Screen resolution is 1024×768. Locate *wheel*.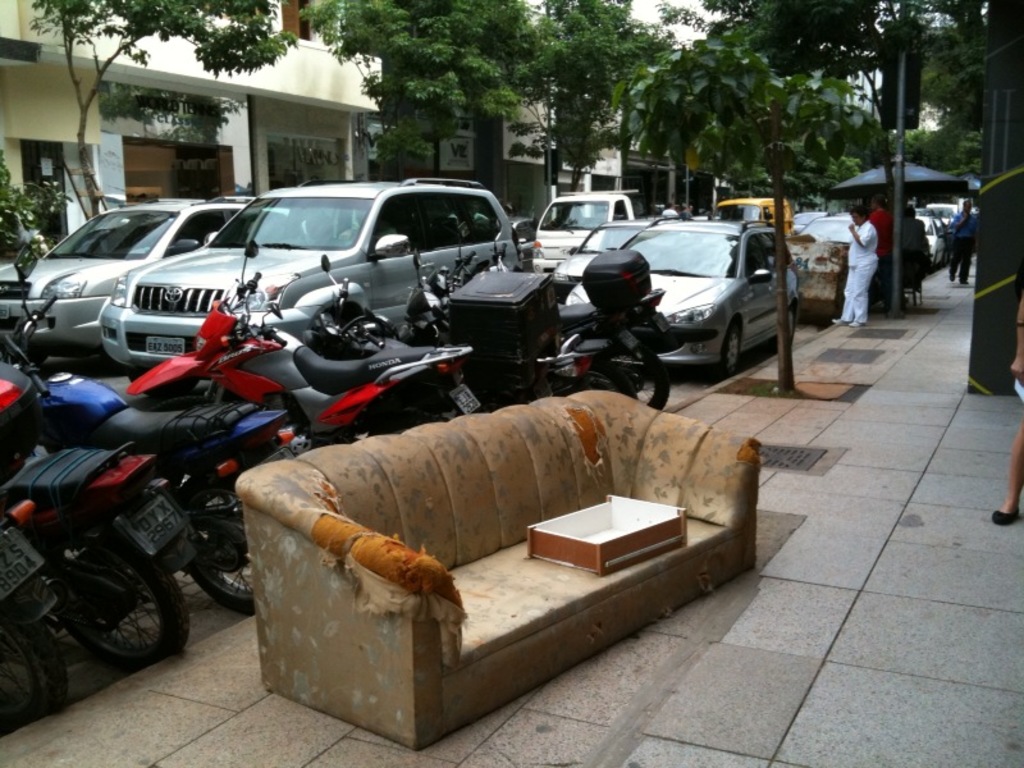
<bbox>0, 598, 68, 713</bbox>.
